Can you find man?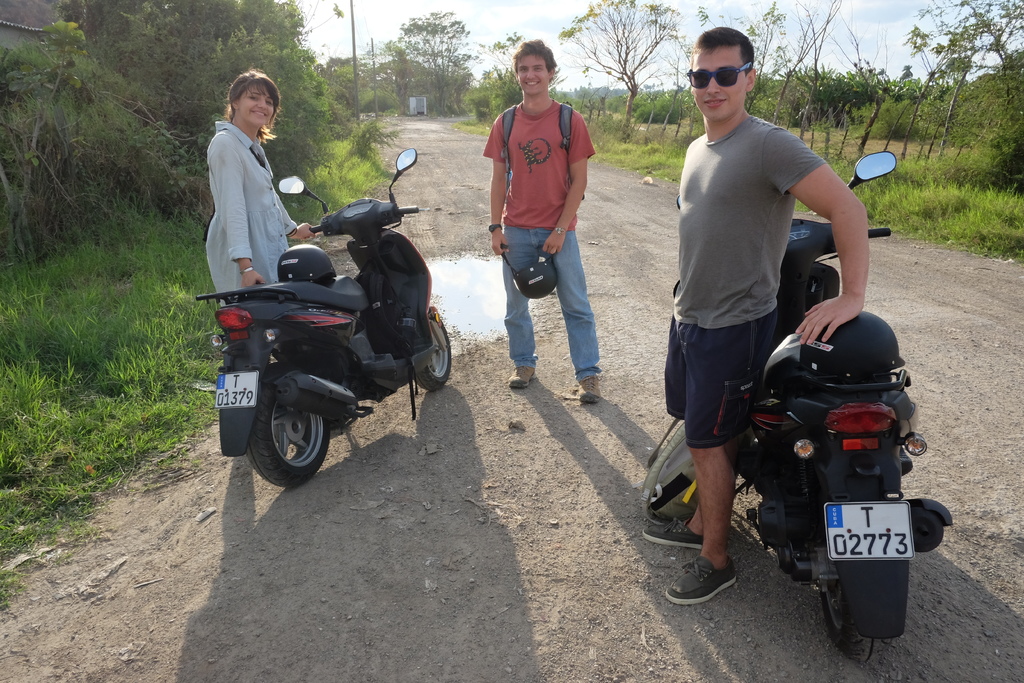
Yes, bounding box: (479, 40, 596, 409).
